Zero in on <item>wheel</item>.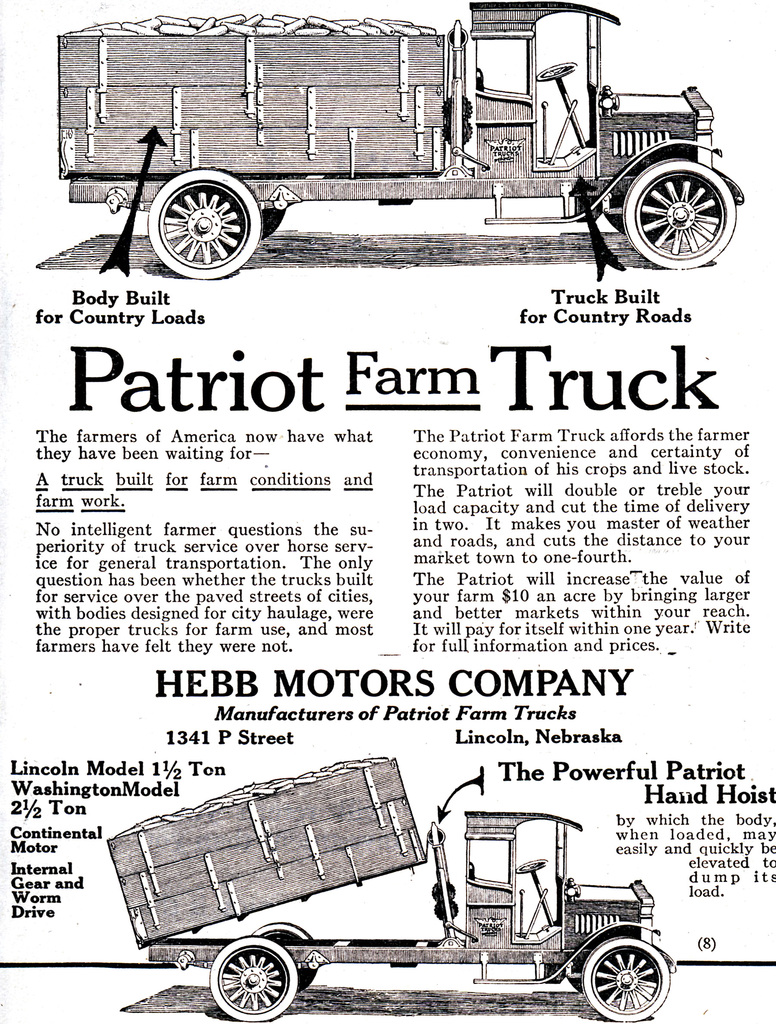
Zeroed in: 582 938 663 1023.
